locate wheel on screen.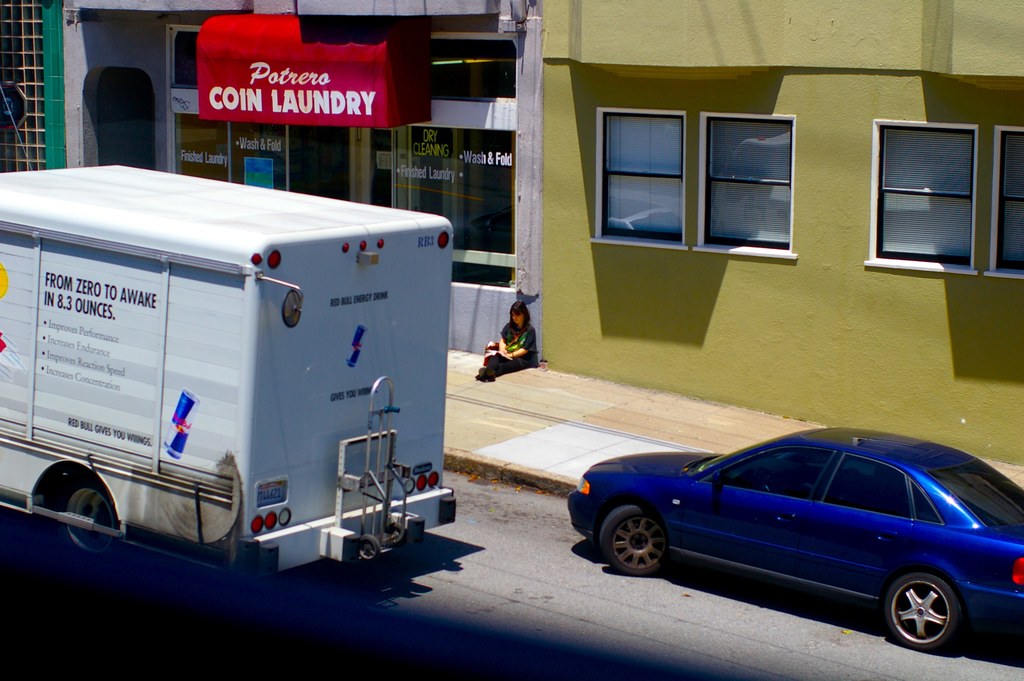
On screen at select_region(64, 482, 119, 555).
